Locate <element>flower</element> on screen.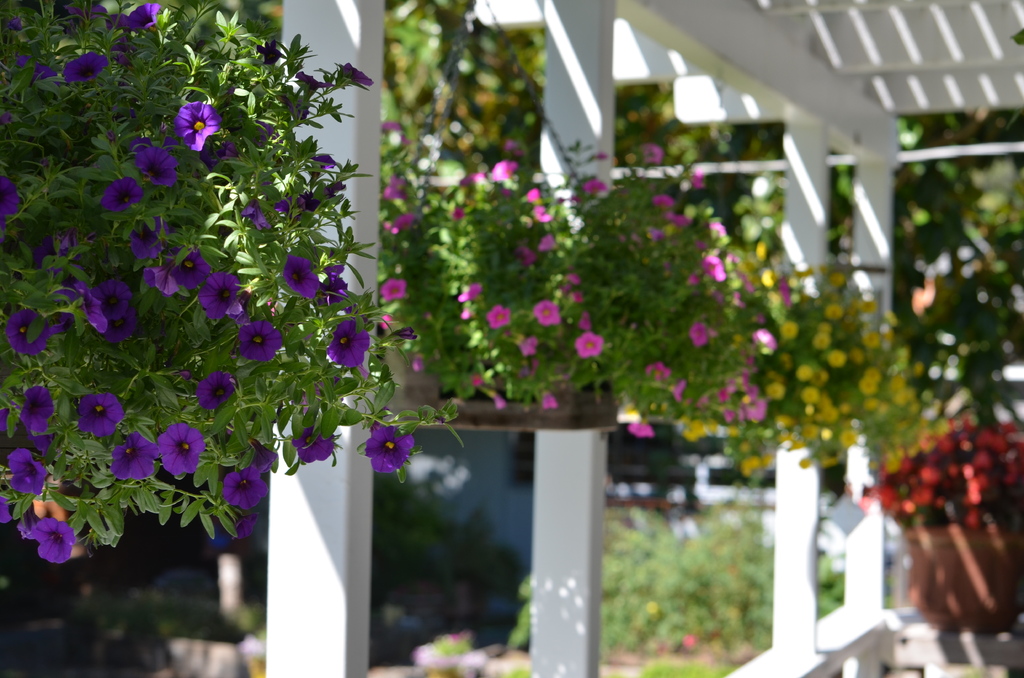
On screen at 240/196/271/230.
